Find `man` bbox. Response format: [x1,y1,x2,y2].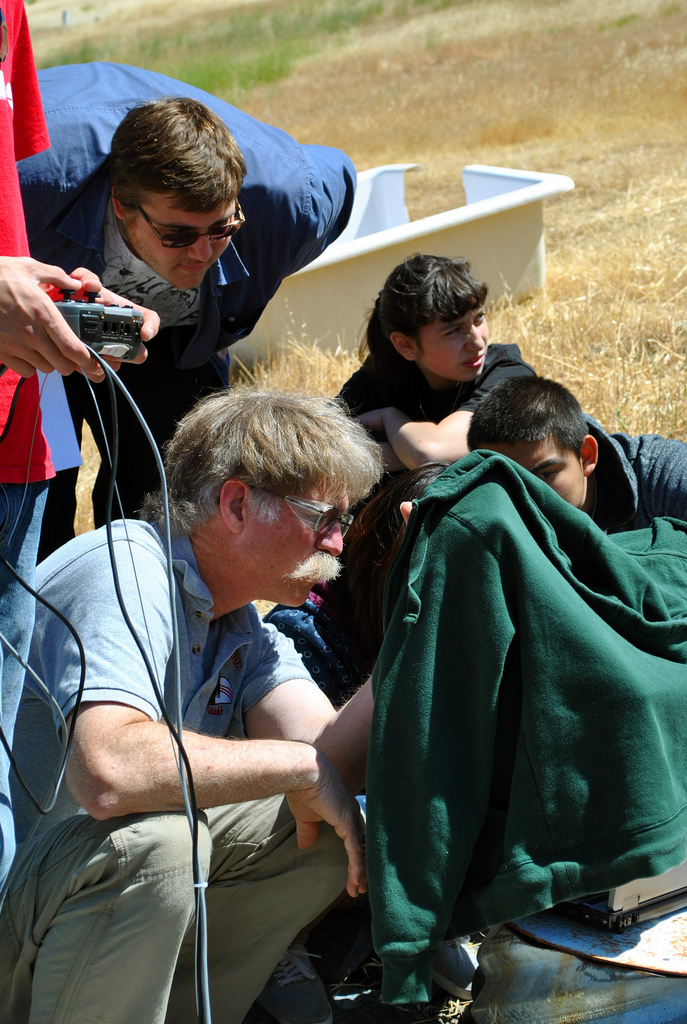
[28,353,427,1008].
